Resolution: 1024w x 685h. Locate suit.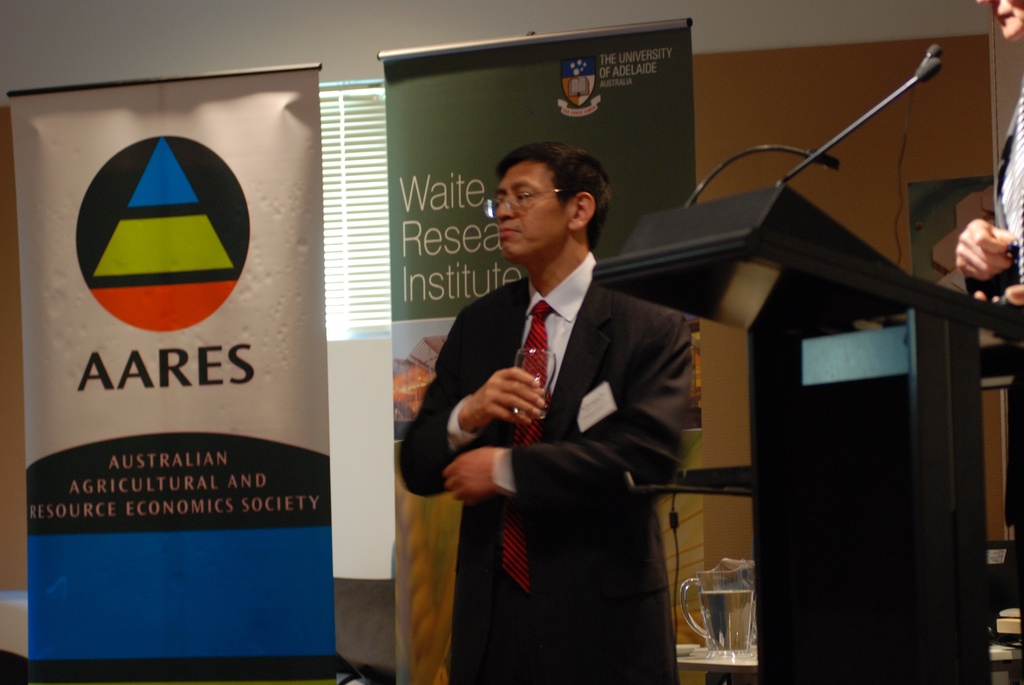
417,189,716,642.
